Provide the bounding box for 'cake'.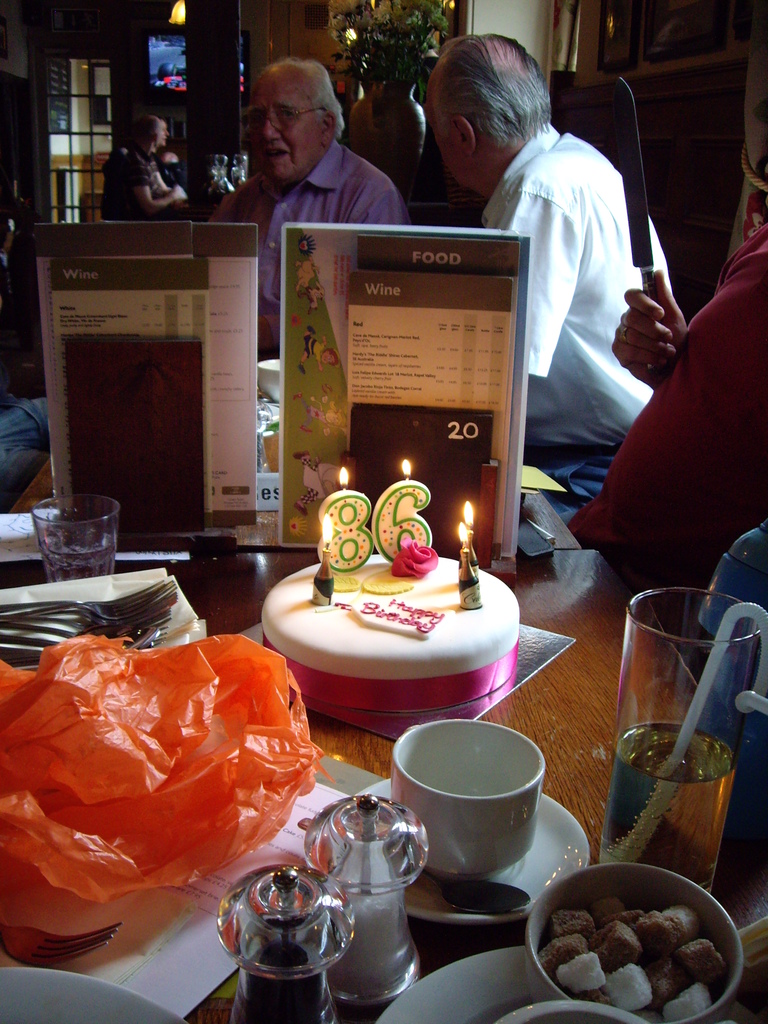
(left=262, top=567, right=522, bottom=744).
